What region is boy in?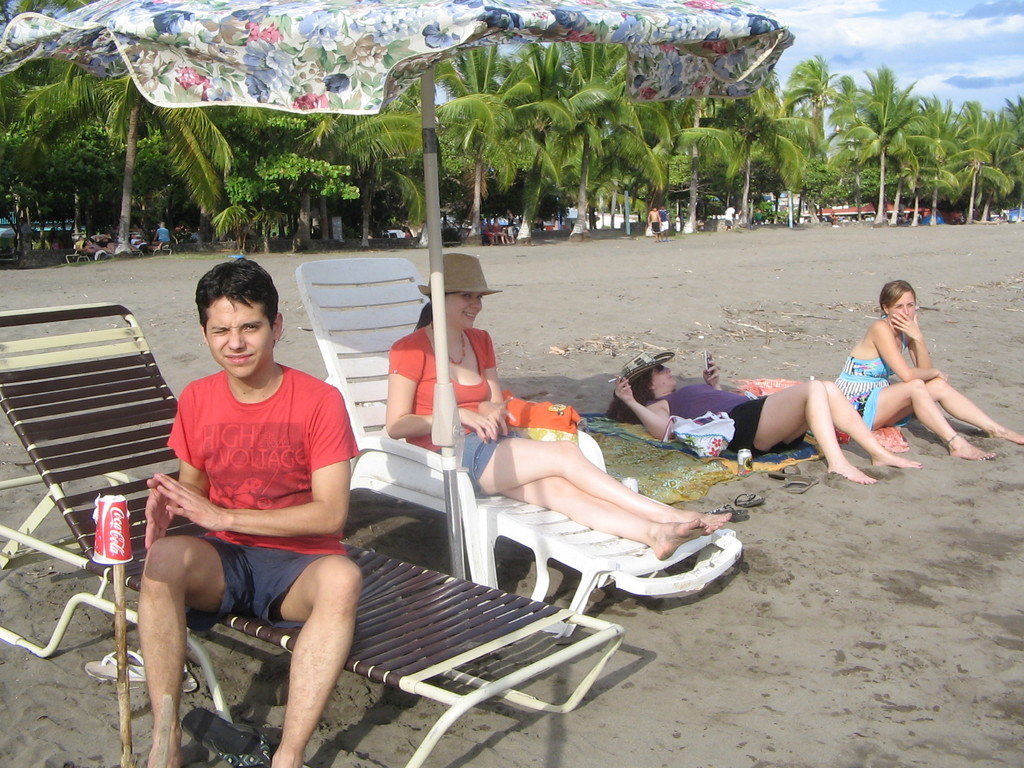
x1=123, y1=260, x2=392, y2=750.
